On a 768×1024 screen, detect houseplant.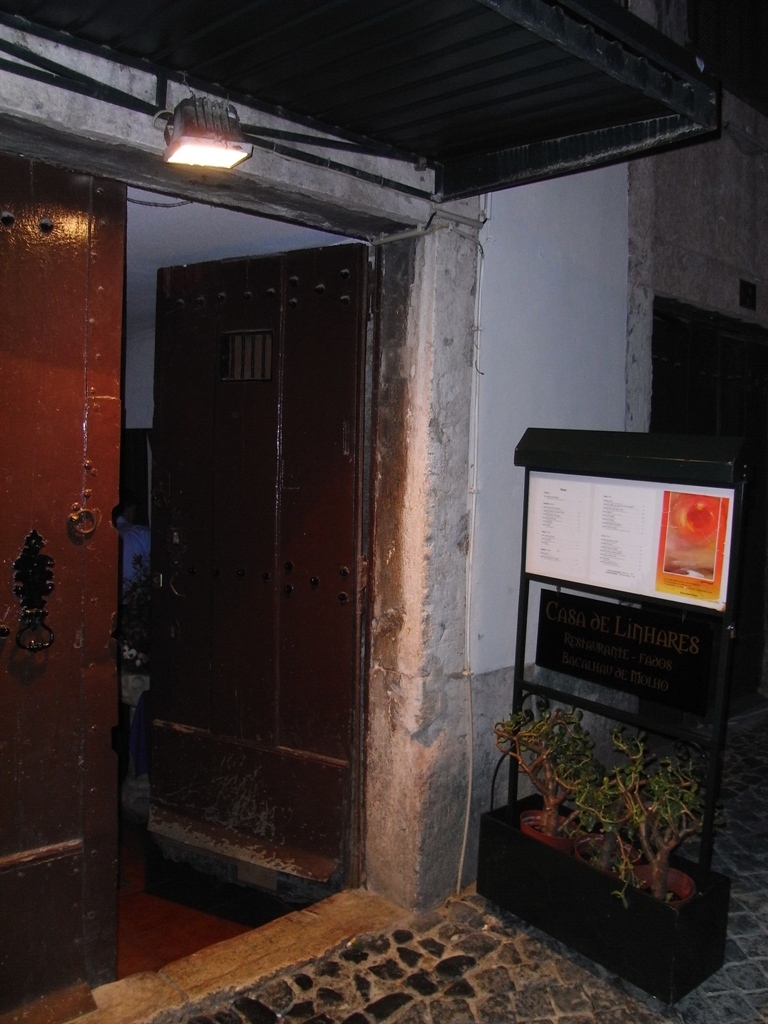
(499, 690, 585, 846).
